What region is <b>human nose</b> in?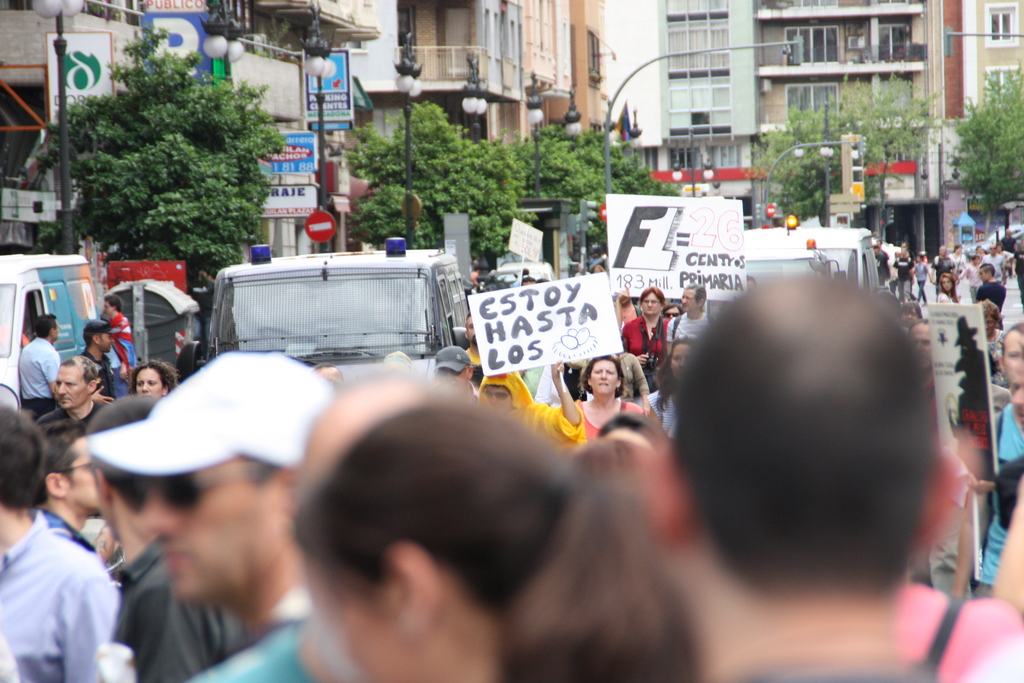
bbox=(136, 490, 169, 532).
